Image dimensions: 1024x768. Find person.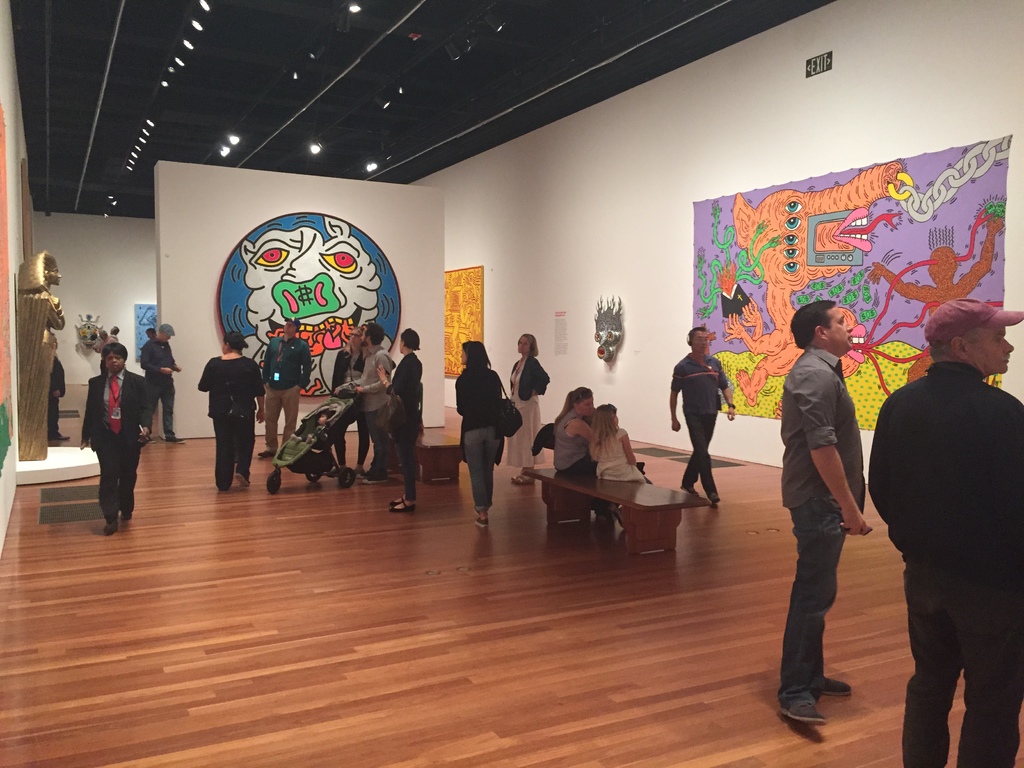
(left=775, top=299, right=874, bottom=732).
